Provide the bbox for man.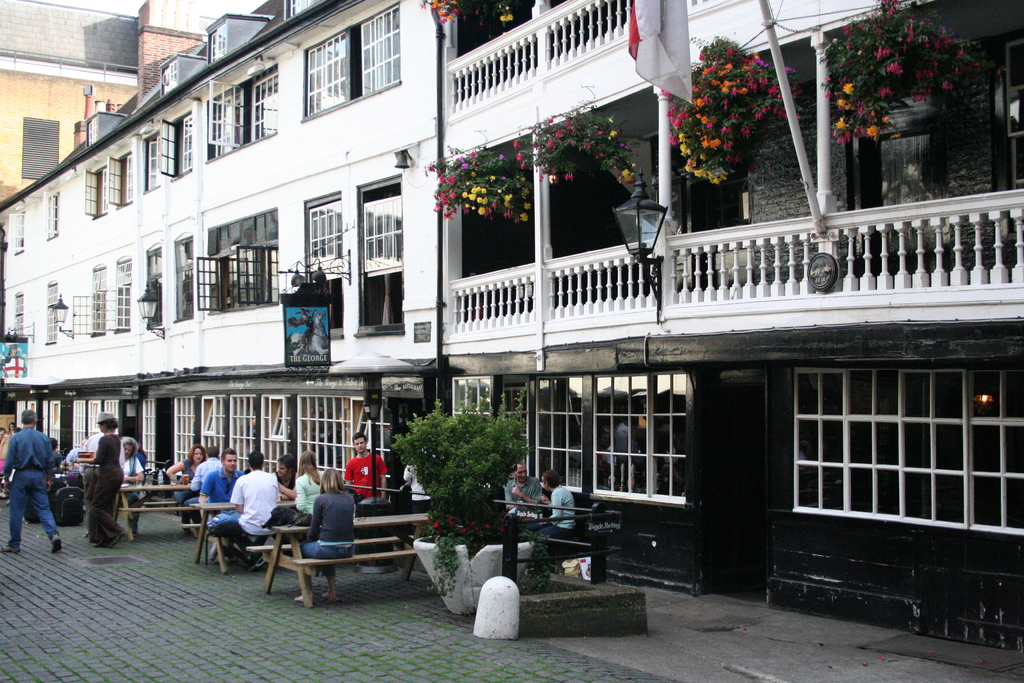
bbox(344, 431, 386, 500).
